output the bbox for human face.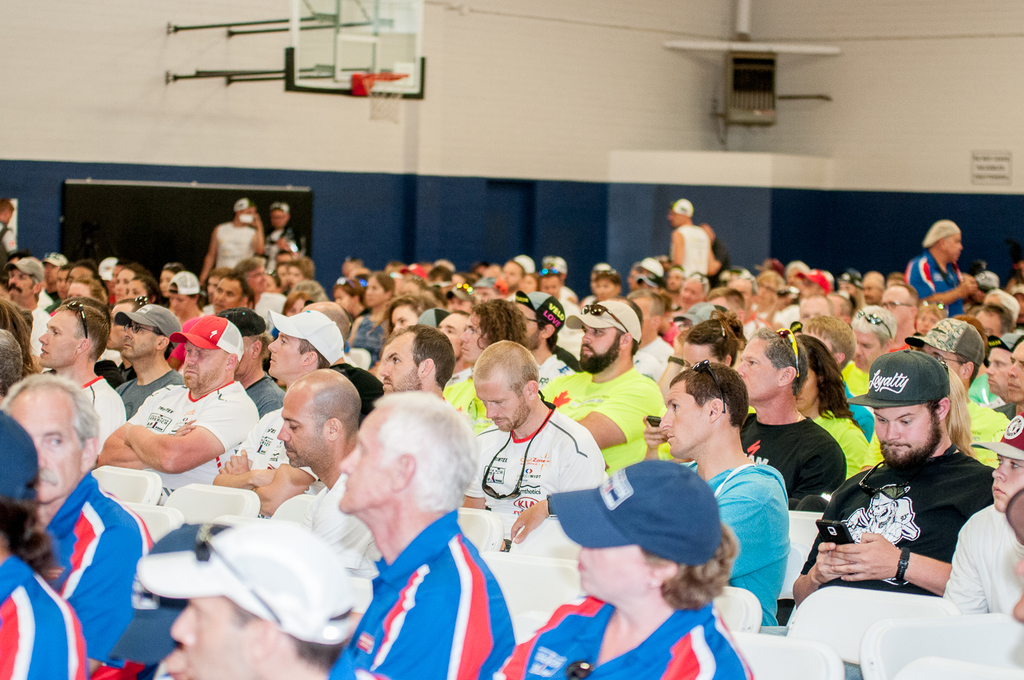
[261,337,308,376].
